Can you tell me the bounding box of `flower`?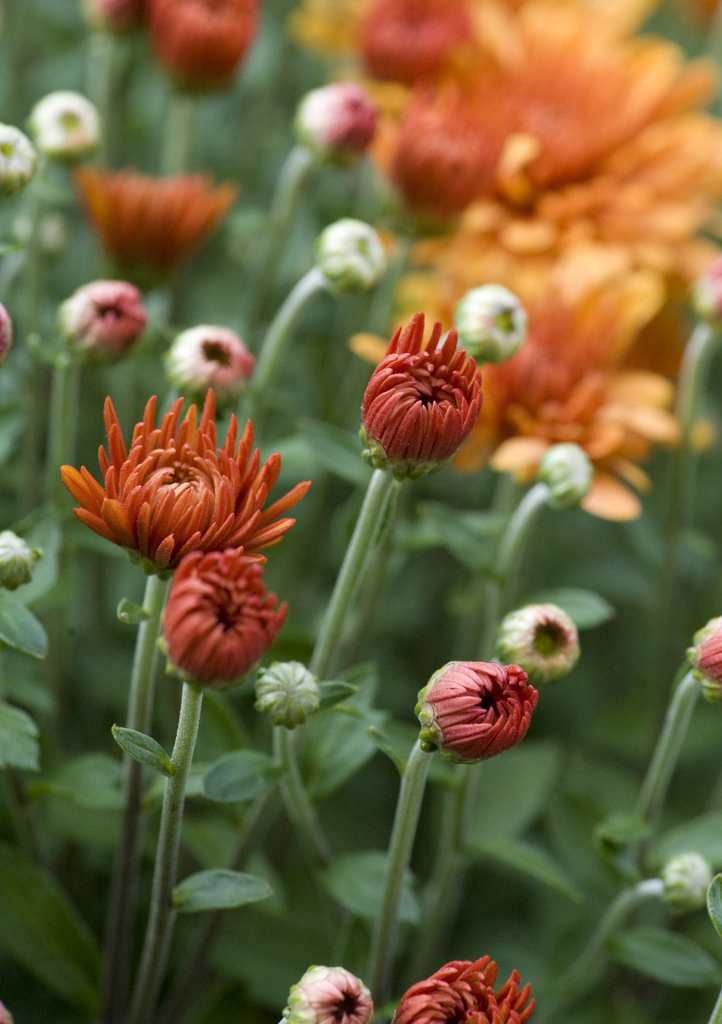
(x1=26, y1=86, x2=100, y2=166).
